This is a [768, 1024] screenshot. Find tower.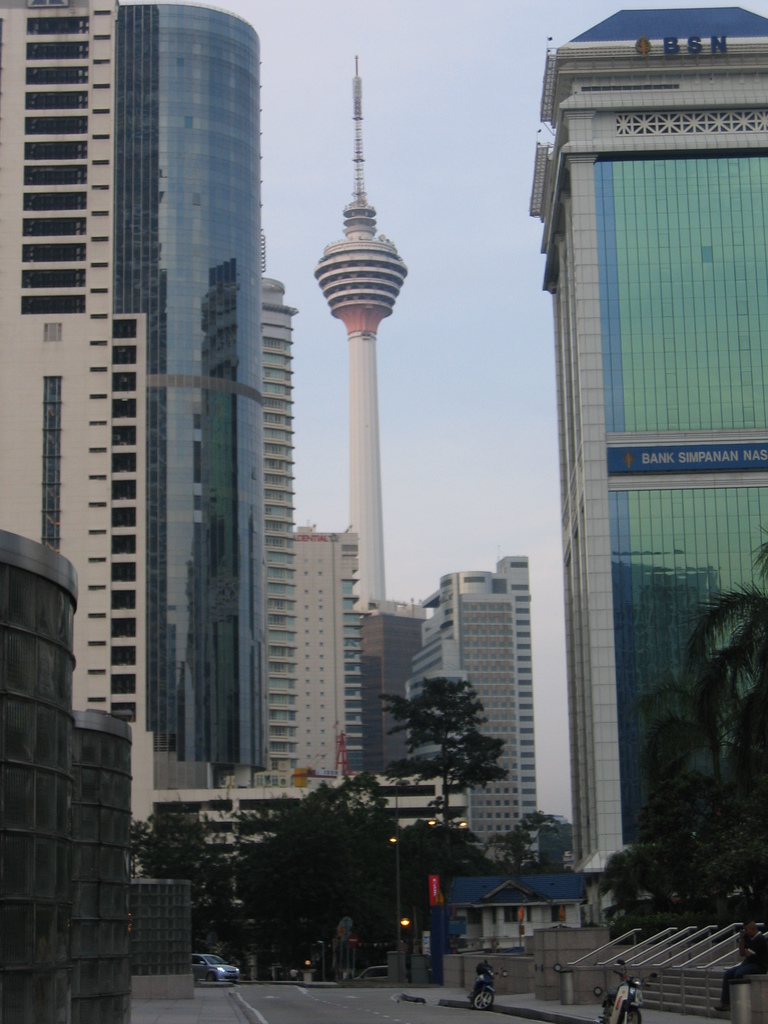
Bounding box: [left=0, top=0, right=336, bottom=787].
